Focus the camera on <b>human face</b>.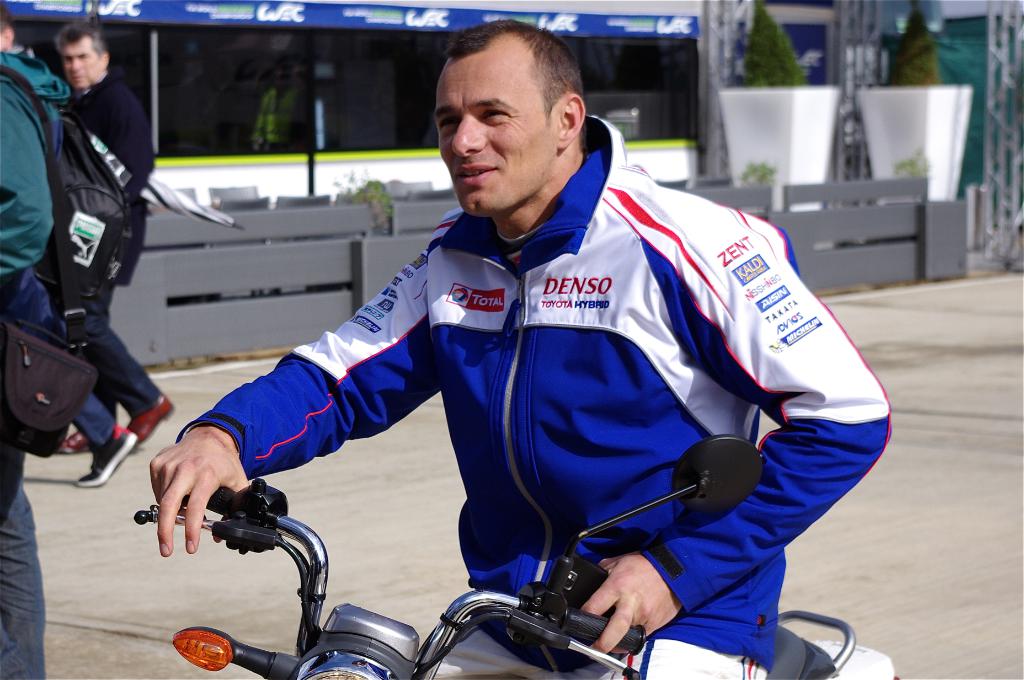
Focus region: [432,46,559,215].
